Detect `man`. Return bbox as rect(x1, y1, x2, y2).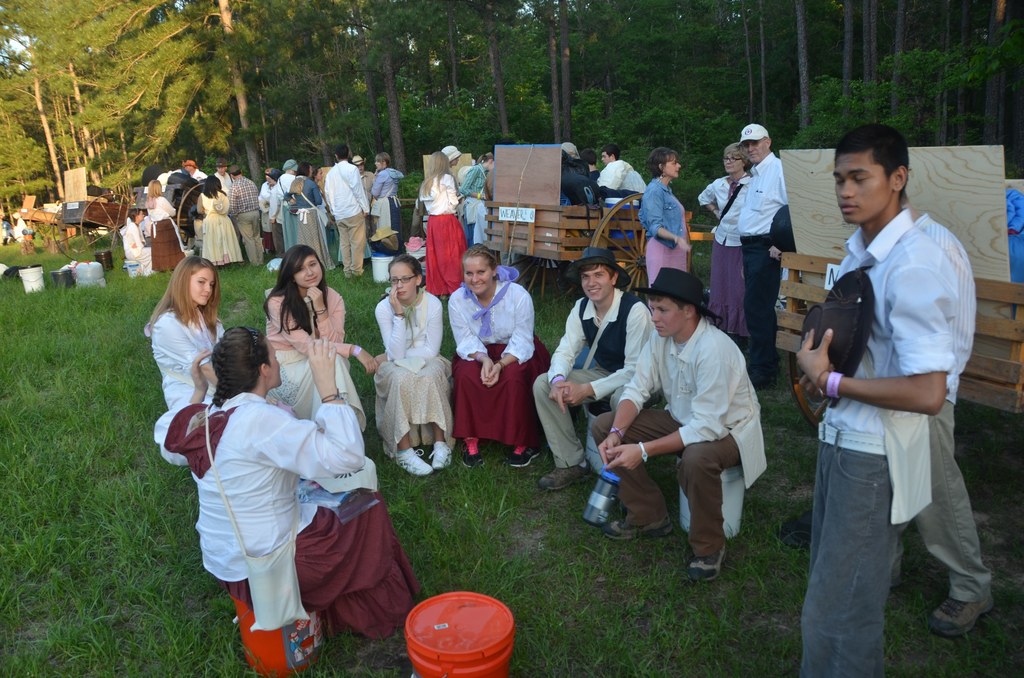
rect(185, 160, 207, 182).
